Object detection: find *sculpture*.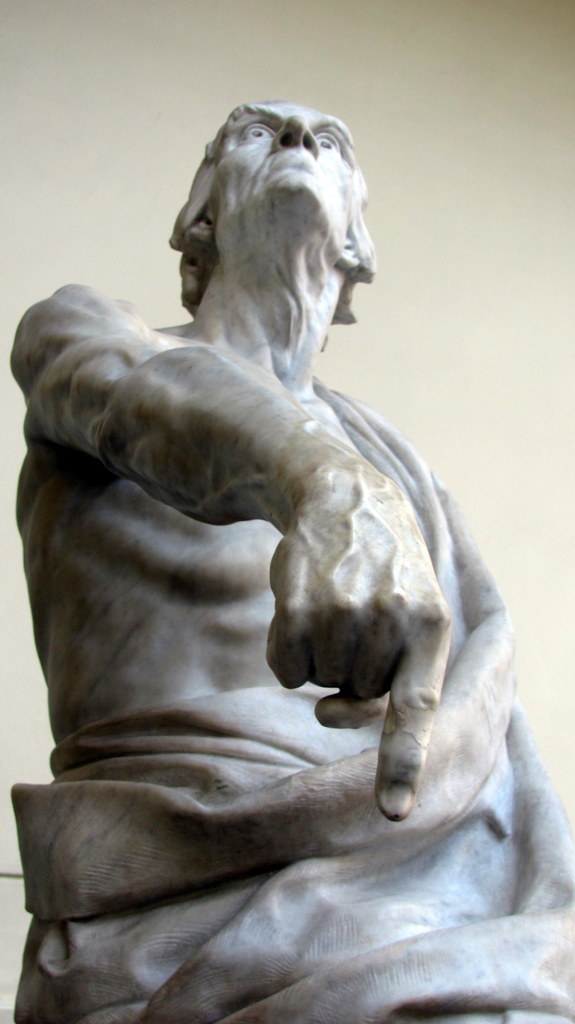
bbox(0, 102, 574, 1023).
